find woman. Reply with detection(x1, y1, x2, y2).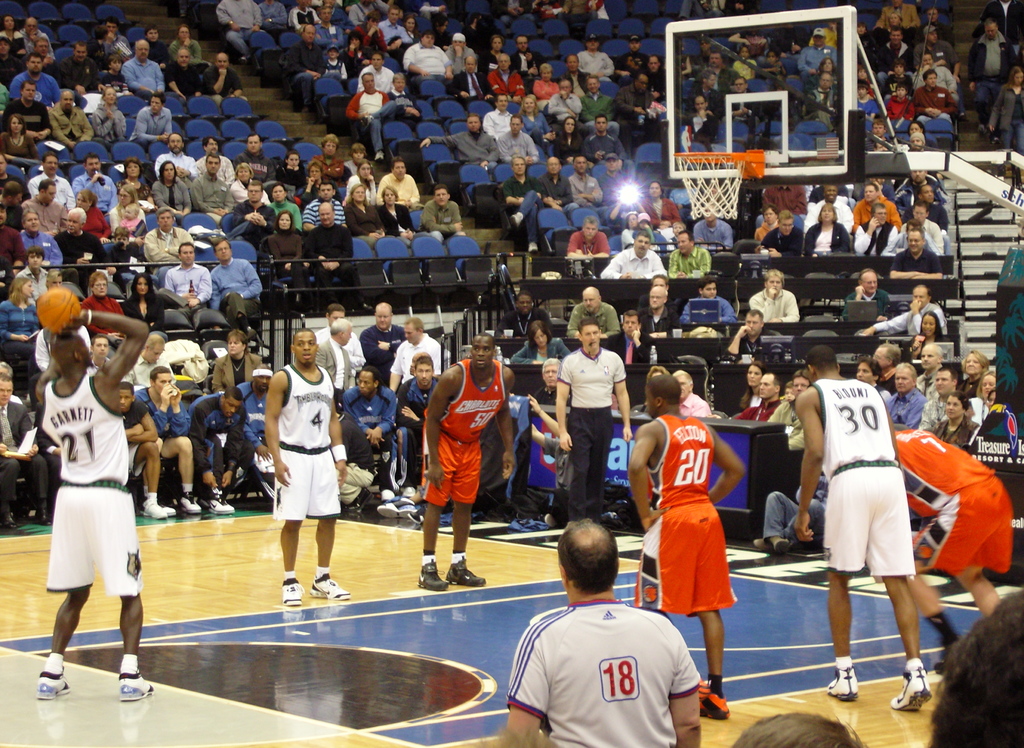
detection(3, 278, 47, 374).
